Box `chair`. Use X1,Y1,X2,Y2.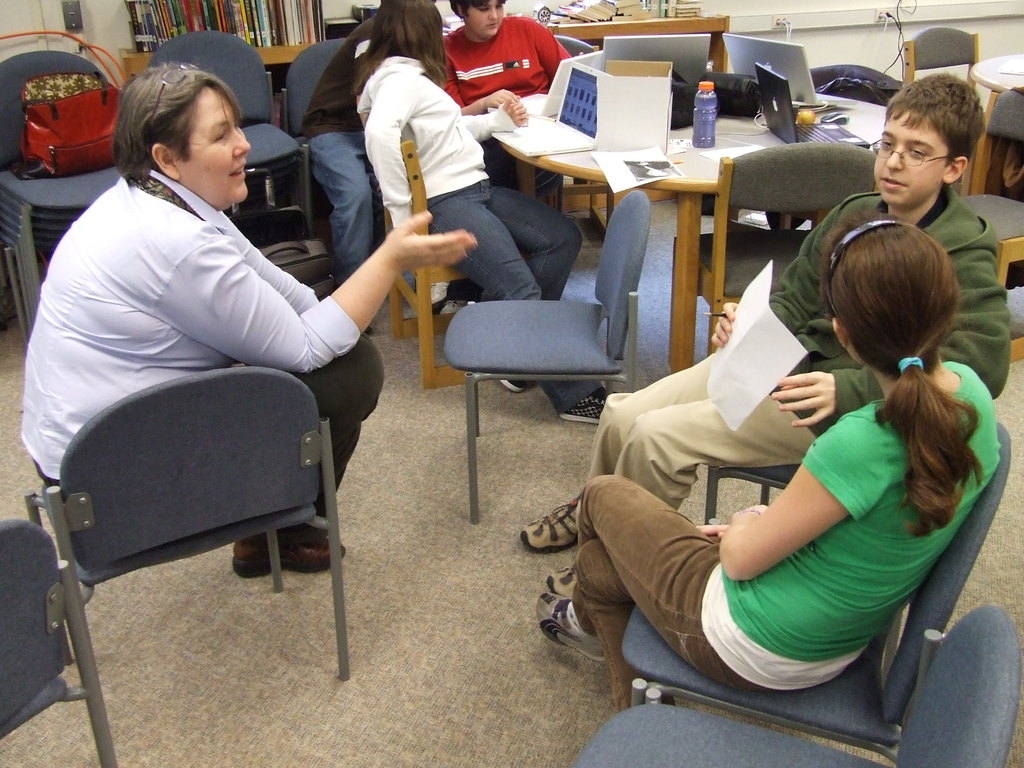
959,90,1023,292.
